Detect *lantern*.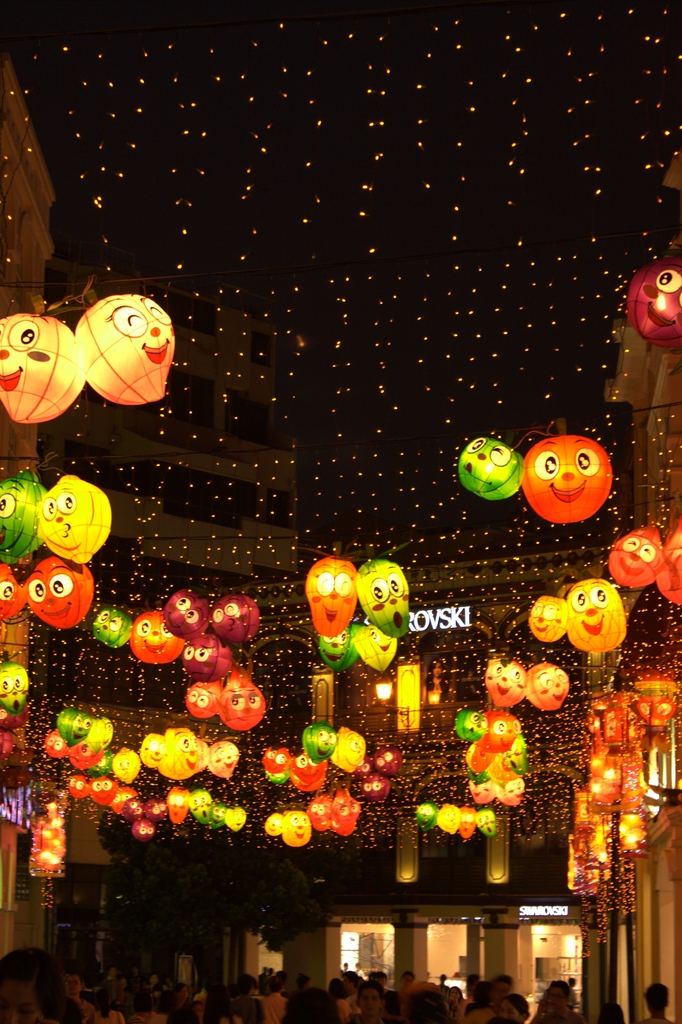
Detected at [455,704,526,804].
